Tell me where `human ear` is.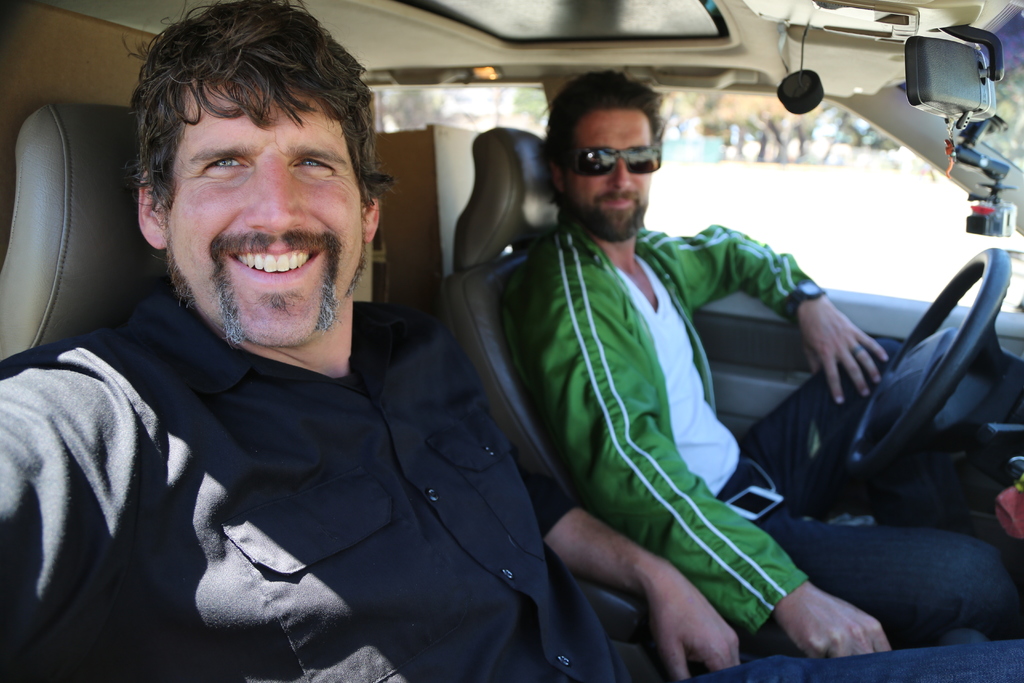
`human ear` is at bbox=[362, 190, 379, 245].
